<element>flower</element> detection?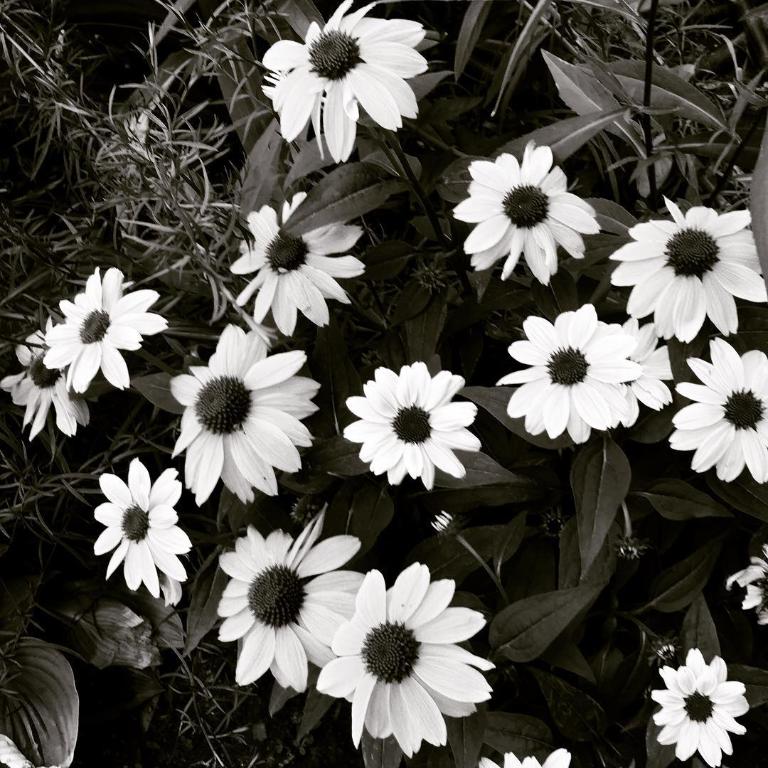
bbox=[318, 570, 508, 739]
